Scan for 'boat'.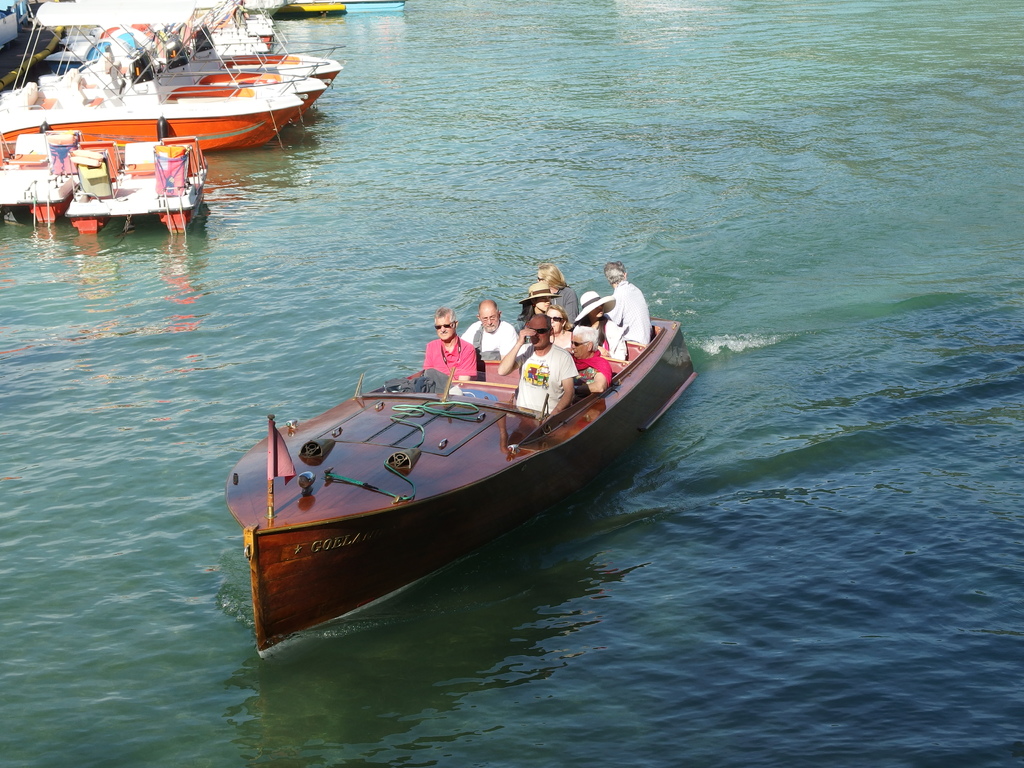
Scan result: [221,304,703,661].
